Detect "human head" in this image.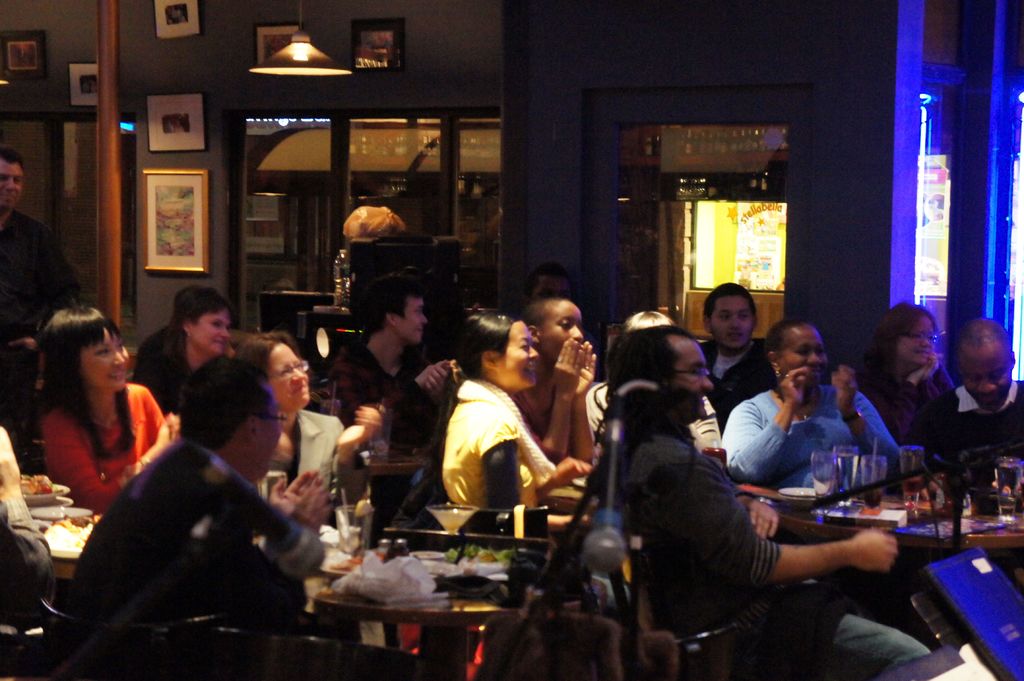
Detection: (530,264,575,300).
